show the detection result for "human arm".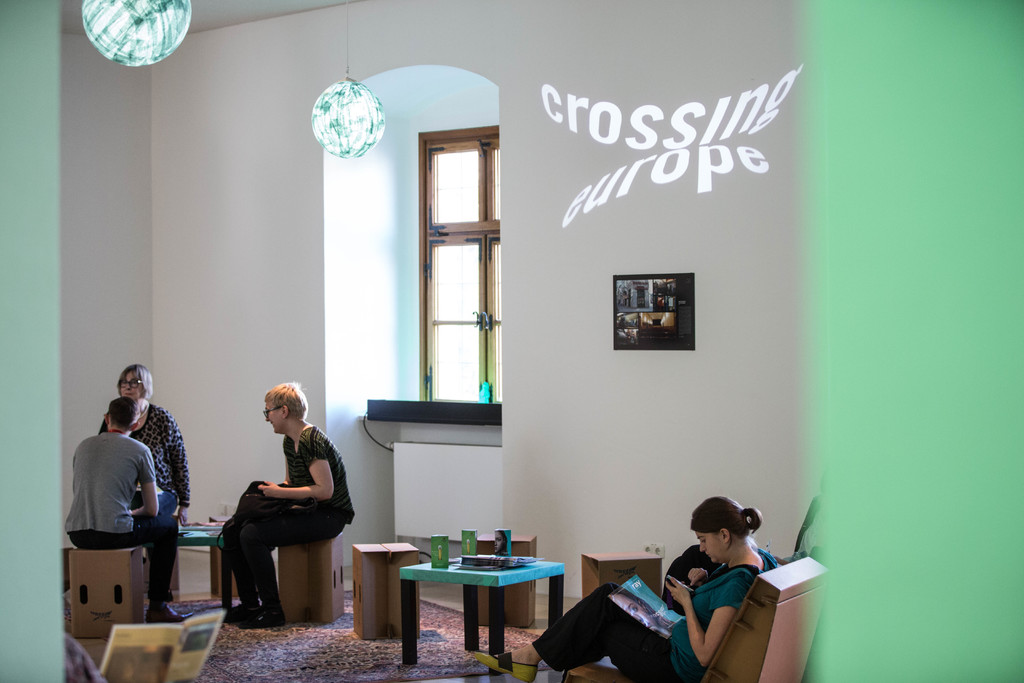
[684,561,719,591].
